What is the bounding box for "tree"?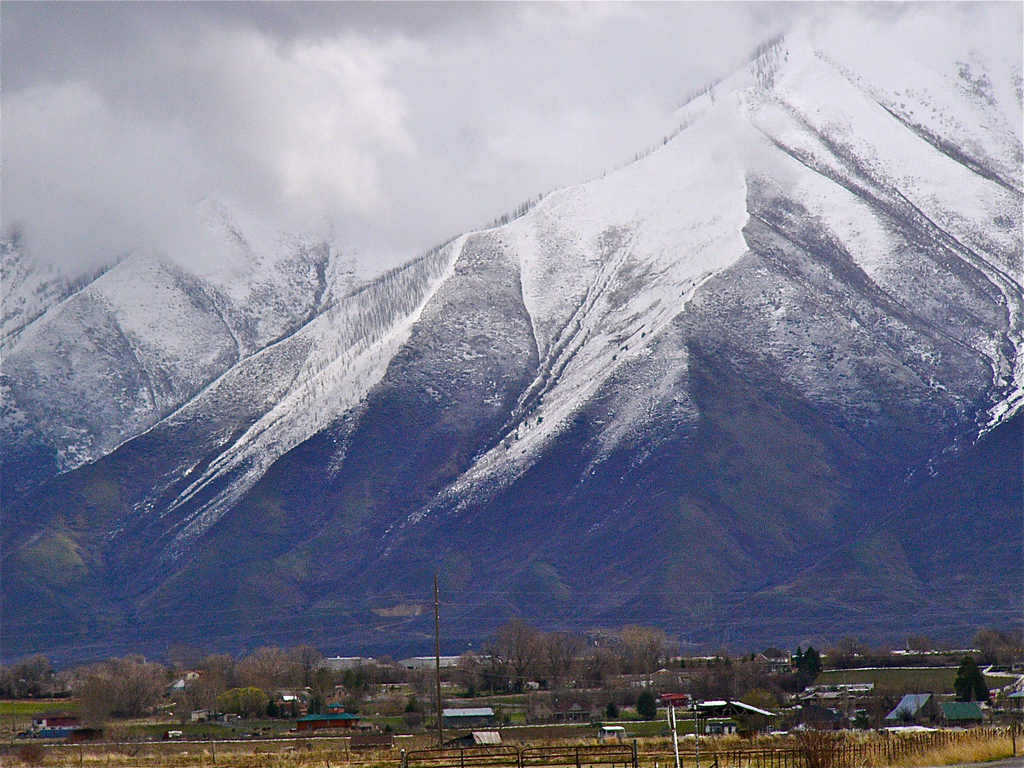
482, 626, 545, 678.
